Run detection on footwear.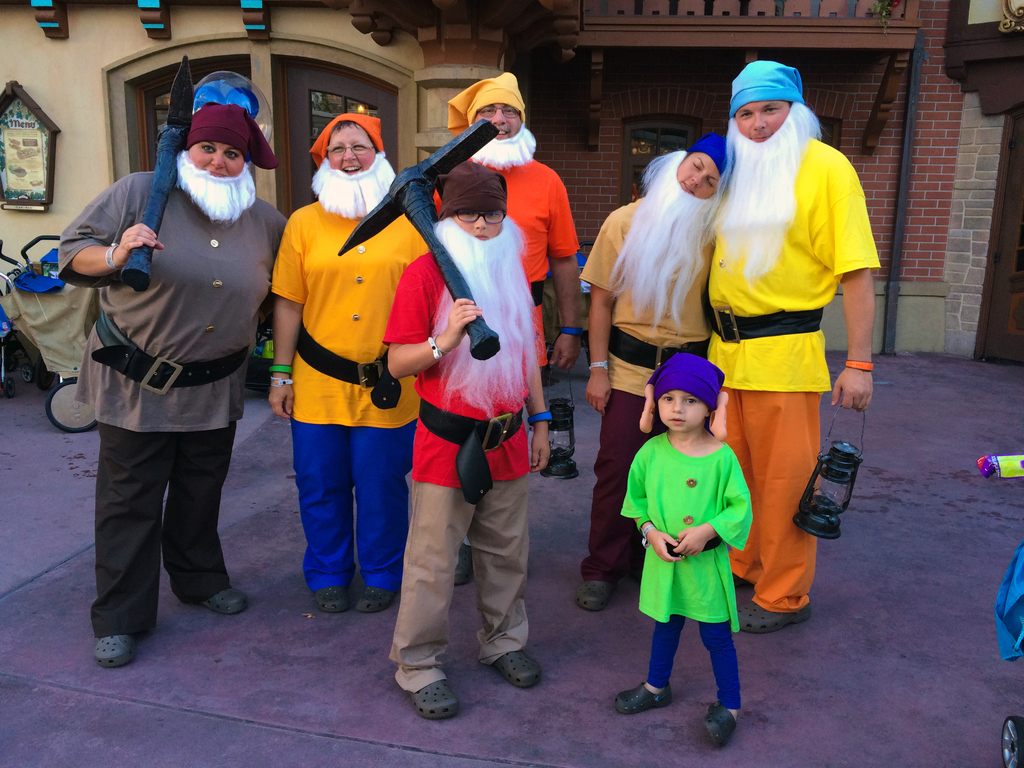
Result: {"x1": 701, "y1": 696, "x2": 739, "y2": 755}.
